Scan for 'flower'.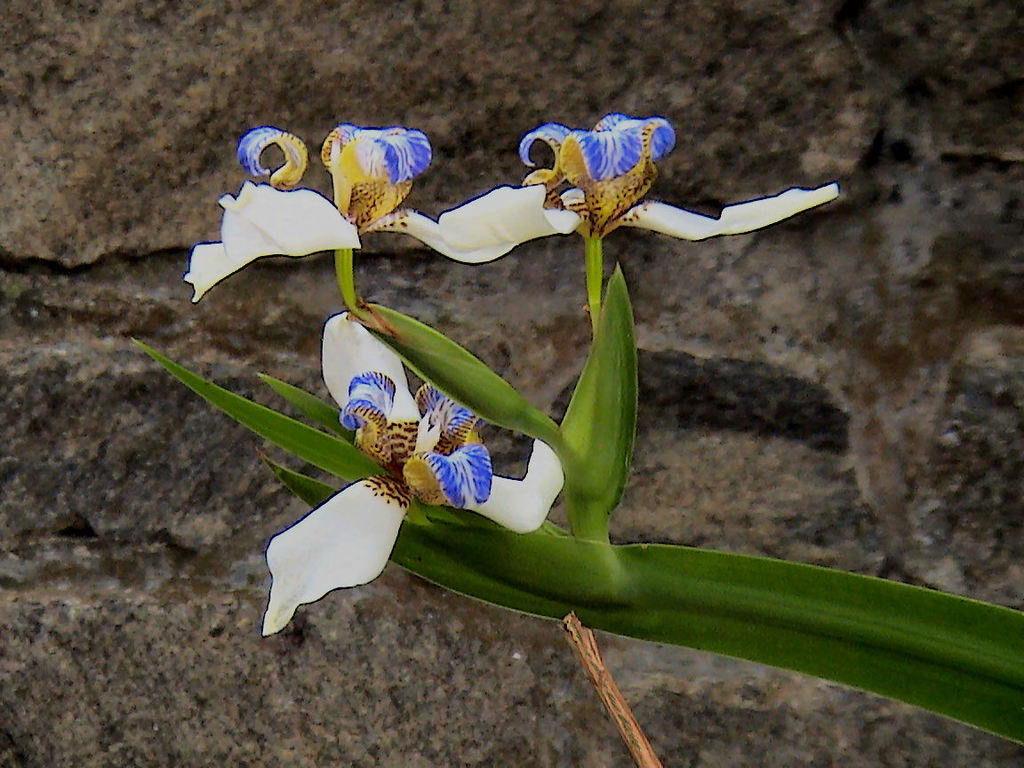
Scan result: <region>180, 125, 439, 305</region>.
